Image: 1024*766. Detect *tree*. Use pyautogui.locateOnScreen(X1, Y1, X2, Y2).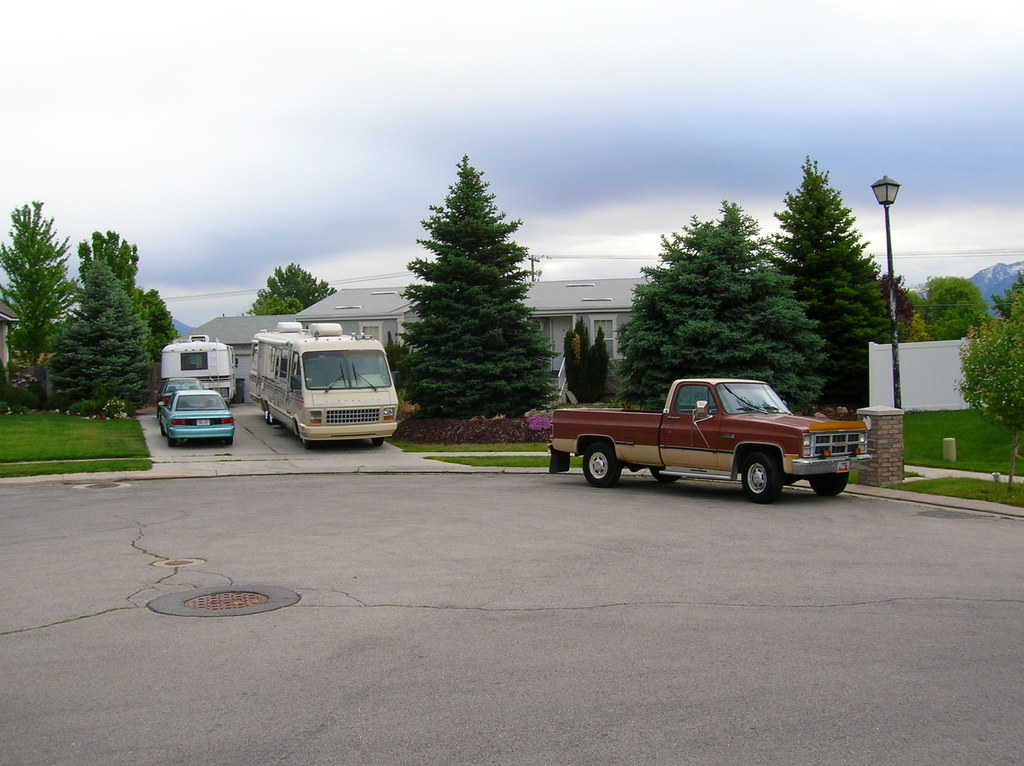
pyautogui.locateOnScreen(913, 273, 991, 339).
